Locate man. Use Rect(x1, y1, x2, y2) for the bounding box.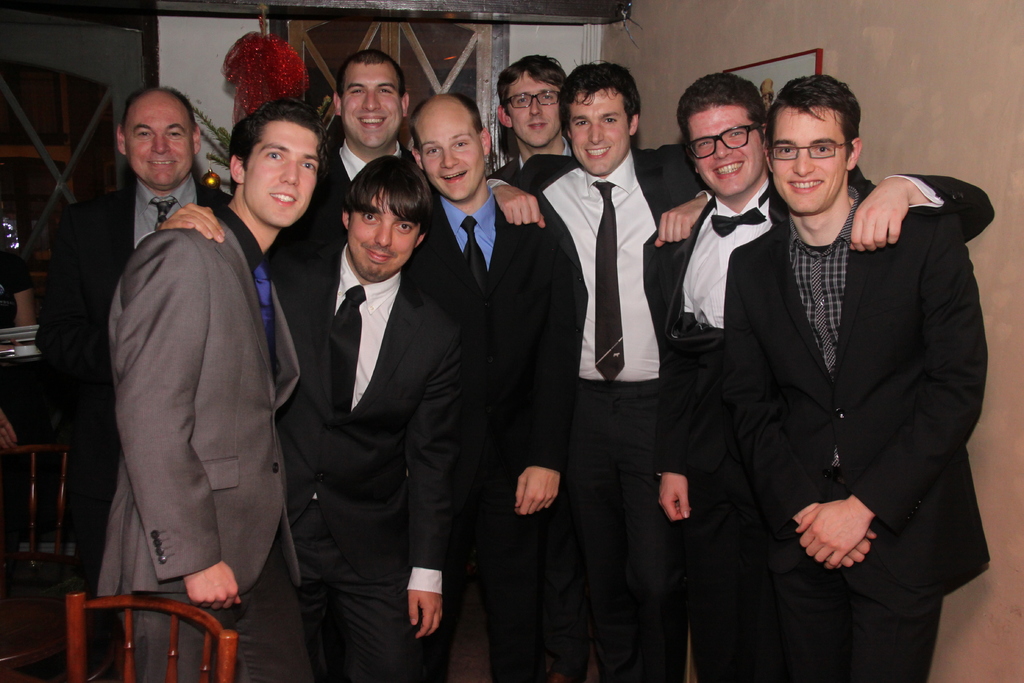
Rect(703, 77, 976, 682).
